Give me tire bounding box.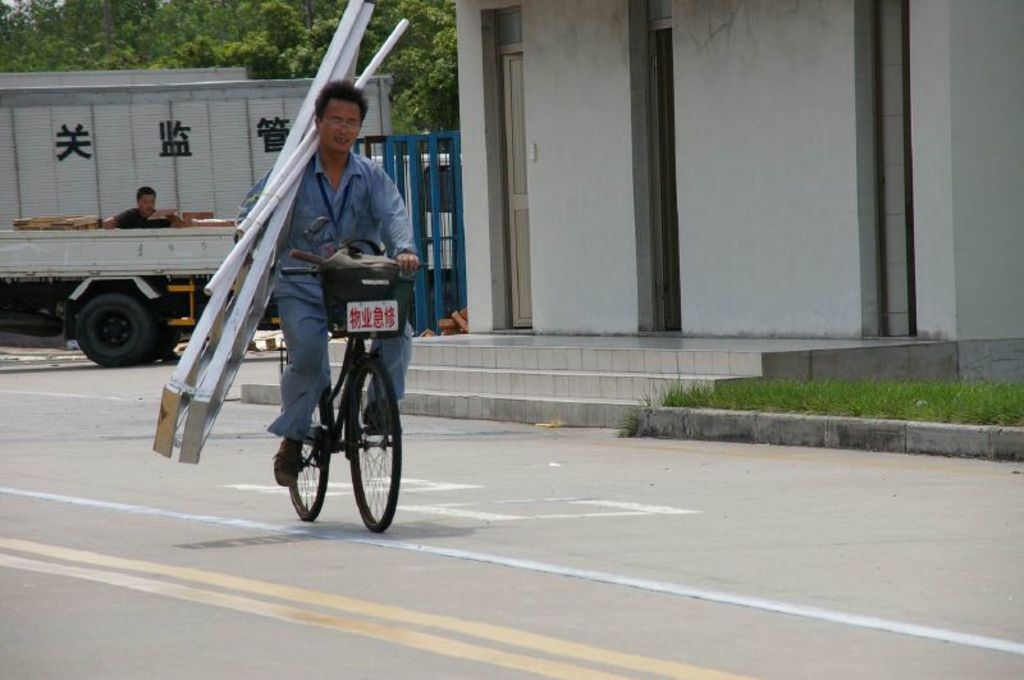
crop(279, 368, 333, 522).
